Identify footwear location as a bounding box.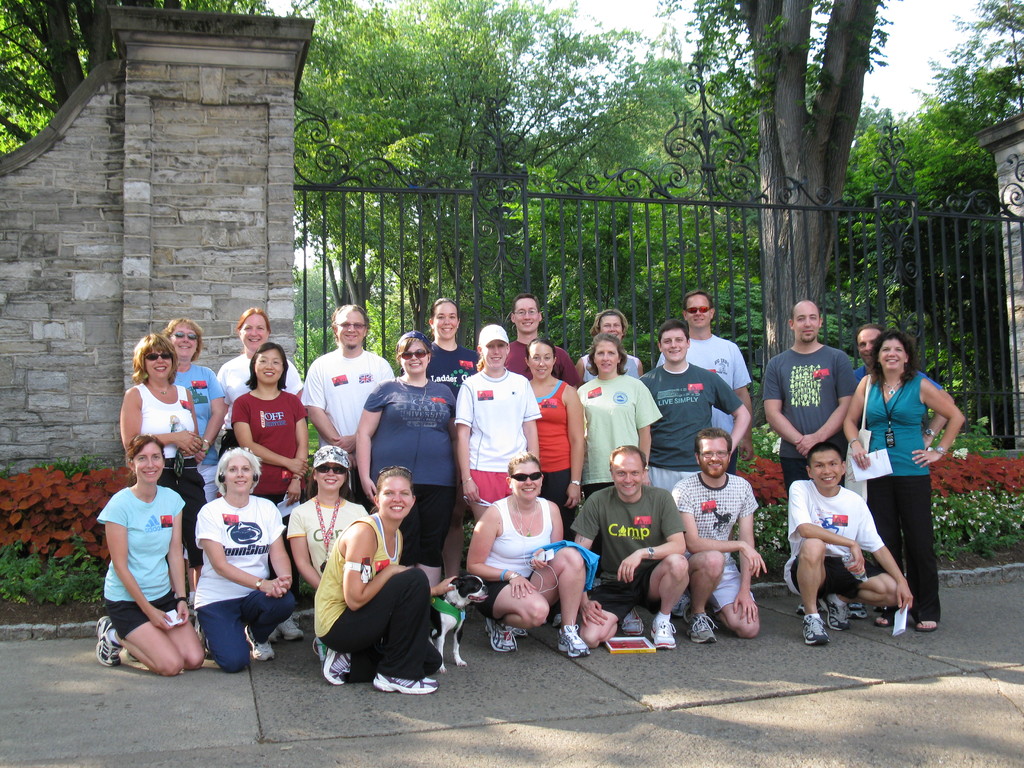
(x1=619, y1=609, x2=646, y2=636).
